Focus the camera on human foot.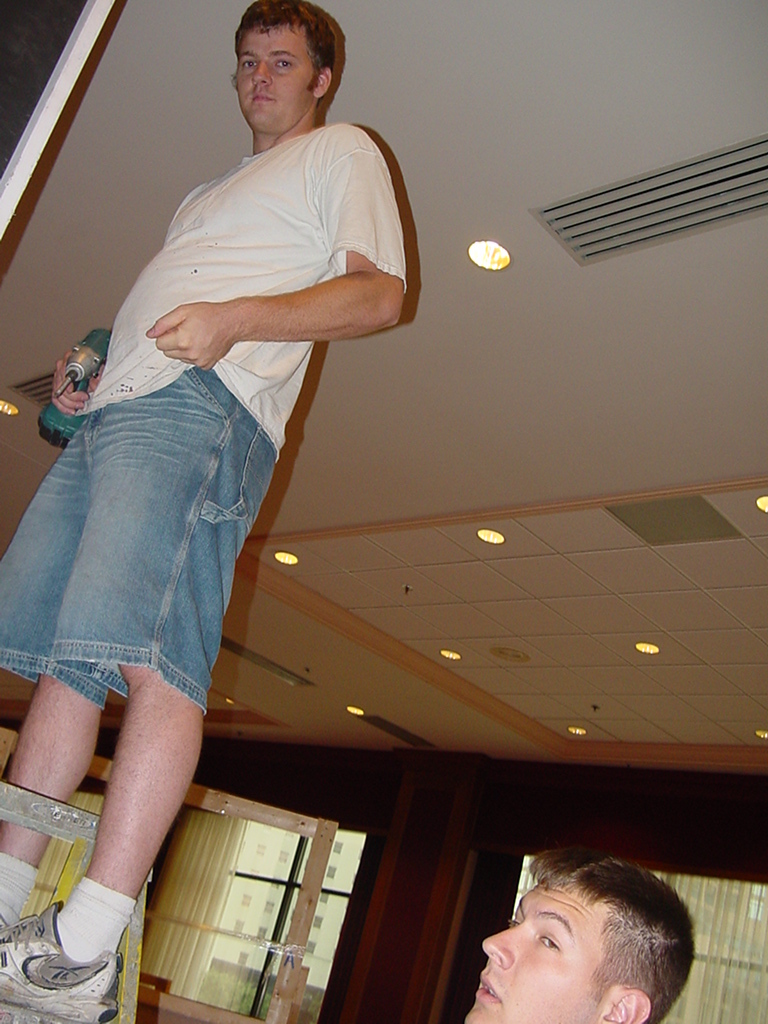
Focus region: bbox=(8, 888, 127, 995).
